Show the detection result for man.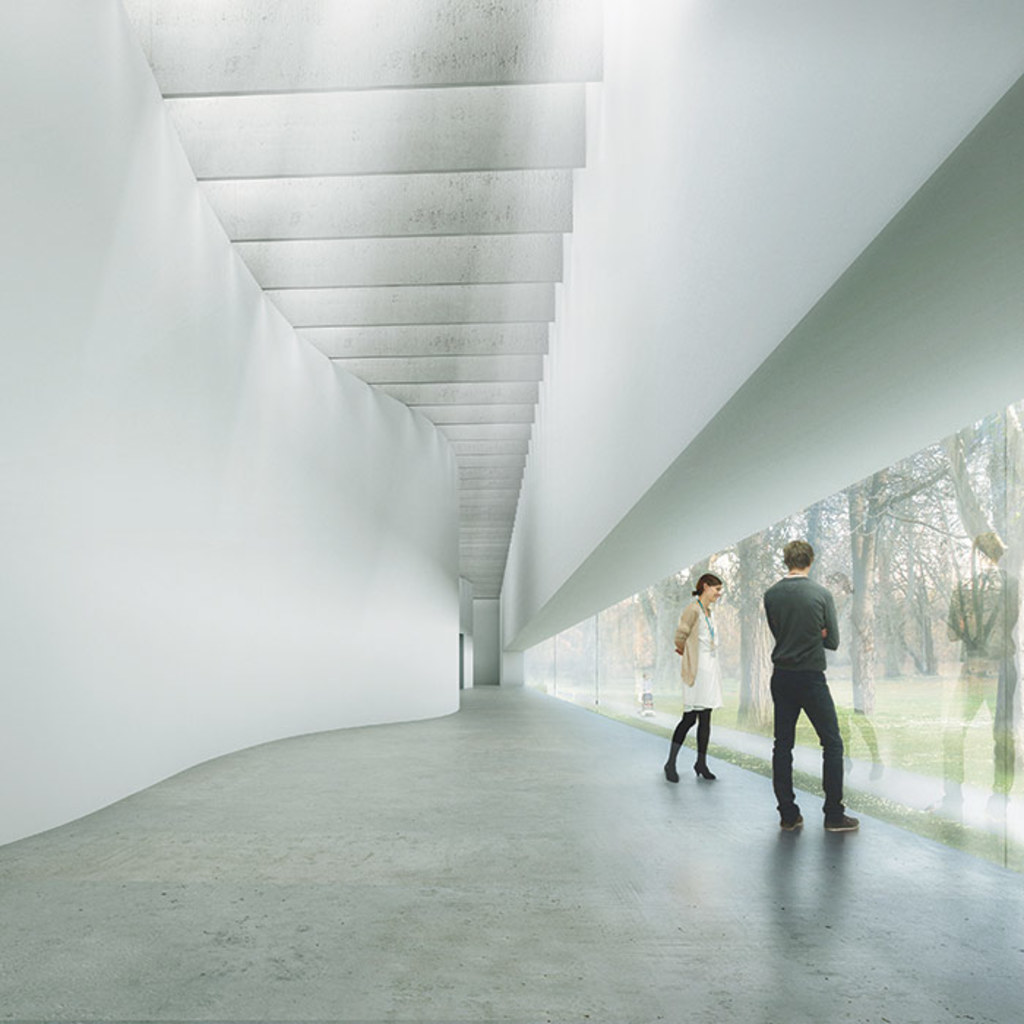
(left=752, top=554, right=873, bottom=838).
